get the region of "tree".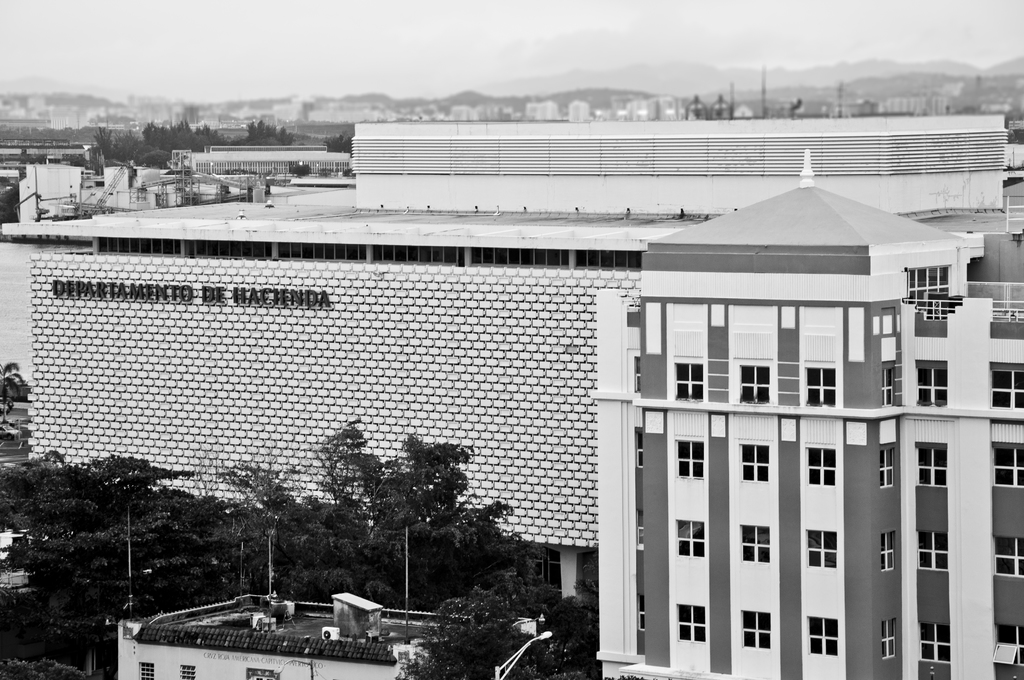
locate(98, 117, 204, 165).
